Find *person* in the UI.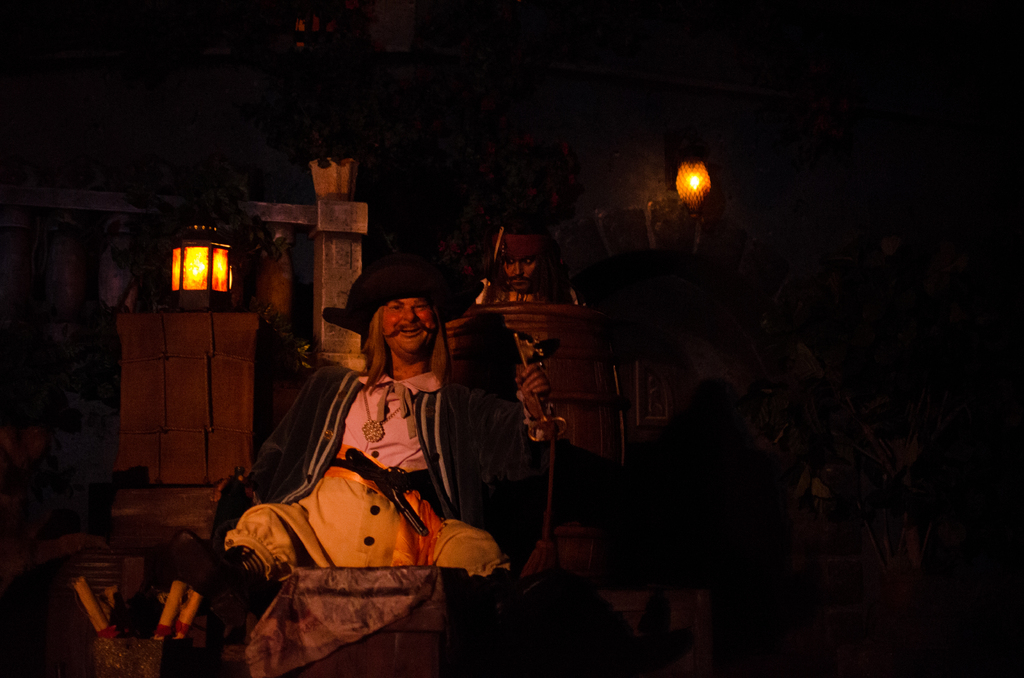
UI element at (470, 218, 585, 305).
